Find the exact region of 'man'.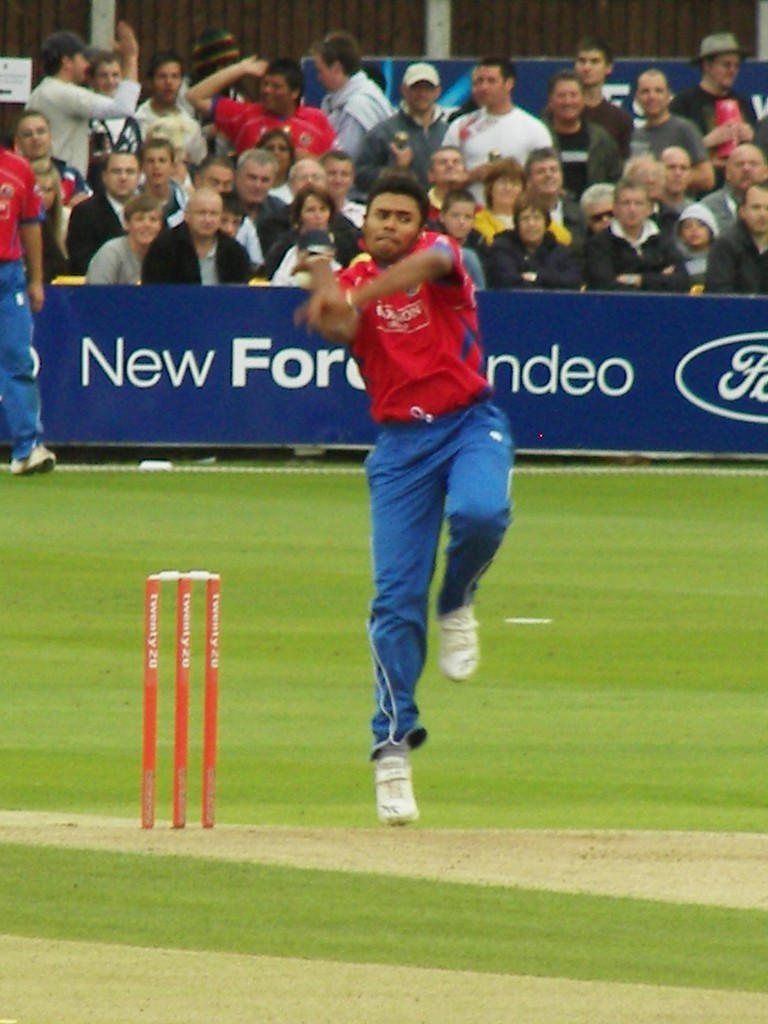
Exact region: crop(385, 67, 454, 153).
